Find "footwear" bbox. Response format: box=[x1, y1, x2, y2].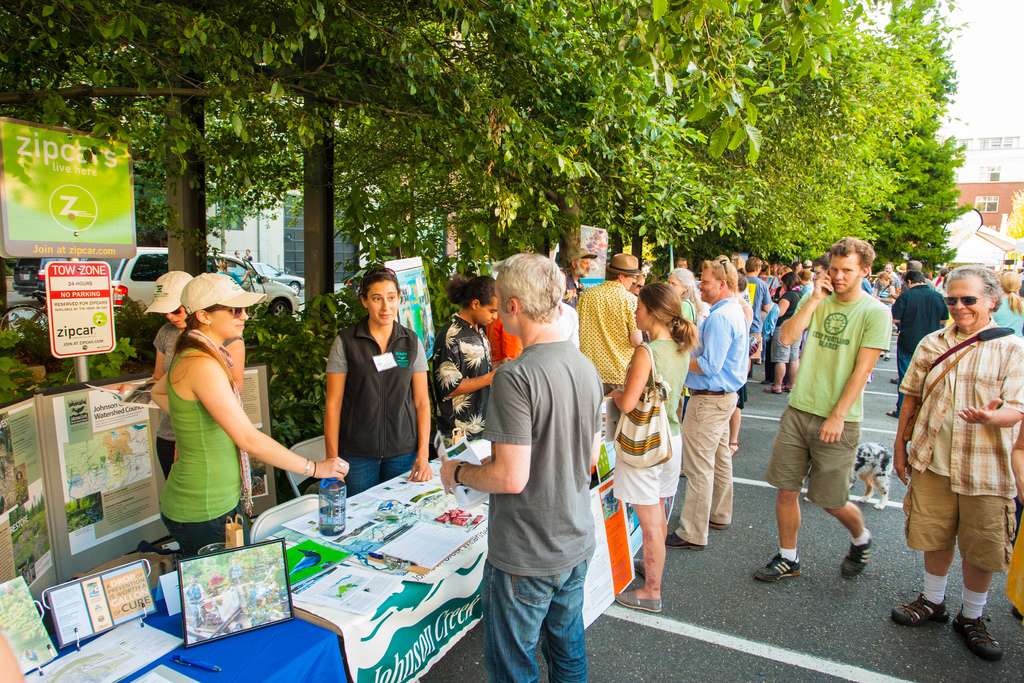
box=[886, 409, 898, 418].
